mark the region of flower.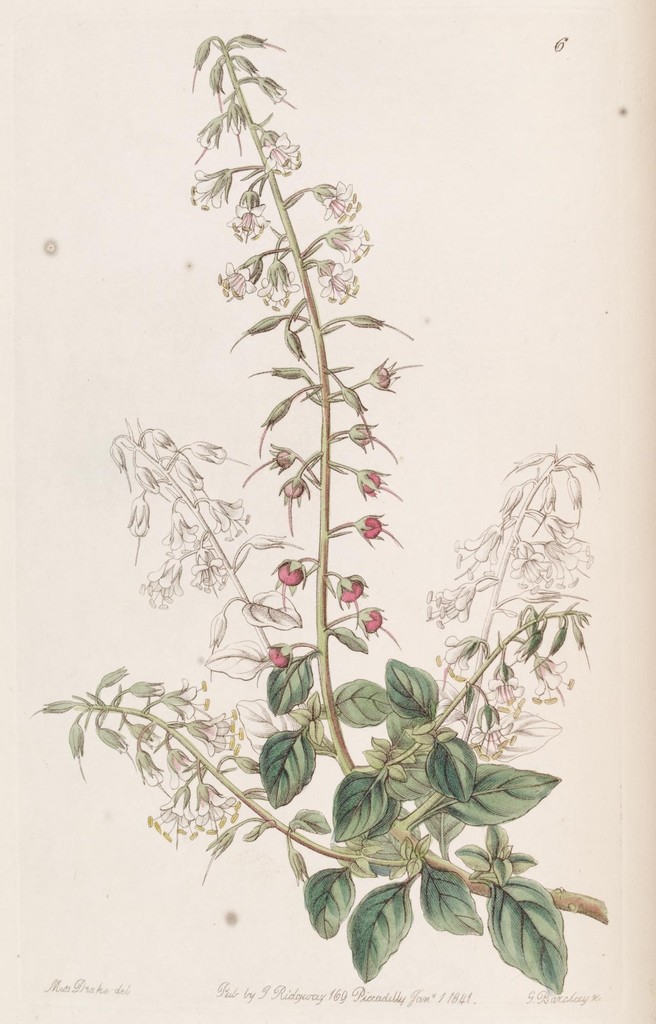
Region: crop(184, 175, 227, 214).
